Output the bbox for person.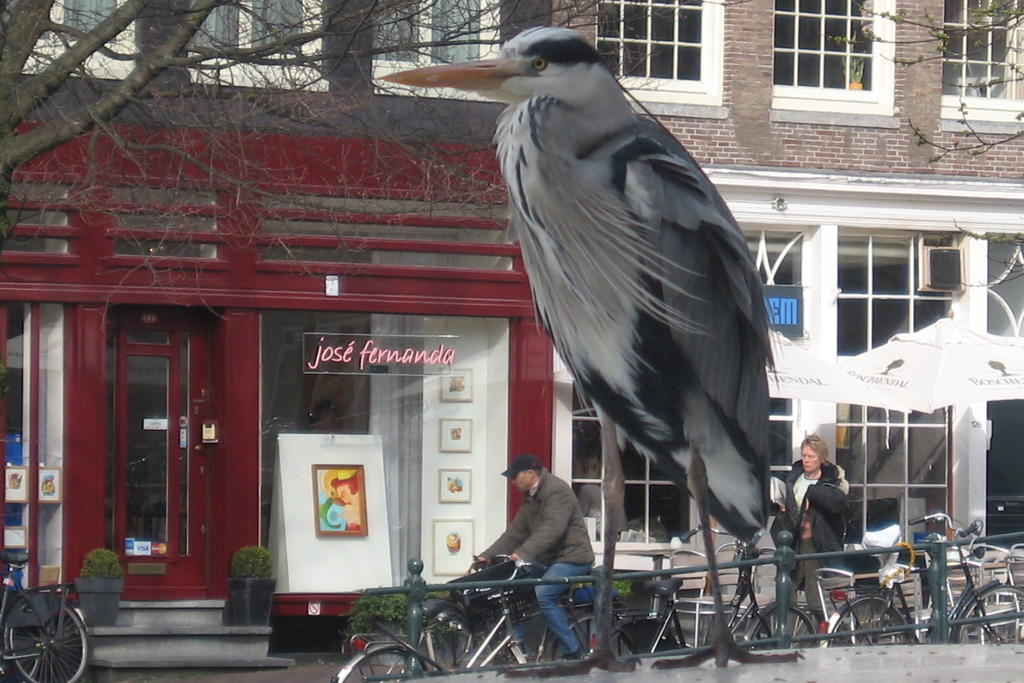
bbox=[772, 432, 854, 656].
